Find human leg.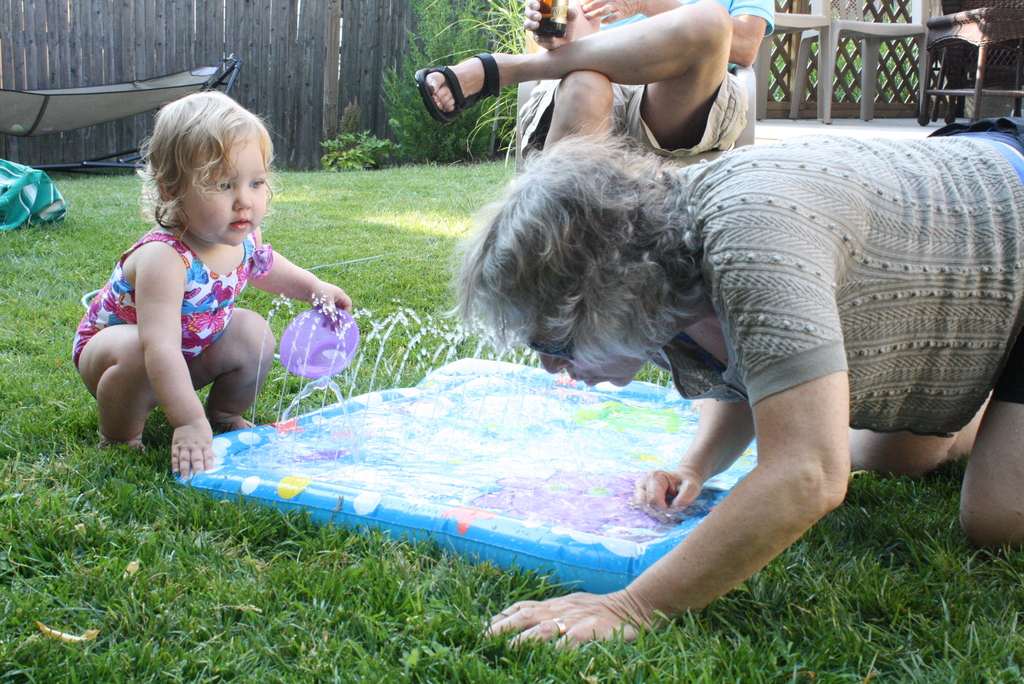
{"left": 79, "top": 325, "right": 155, "bottom": 444}.
